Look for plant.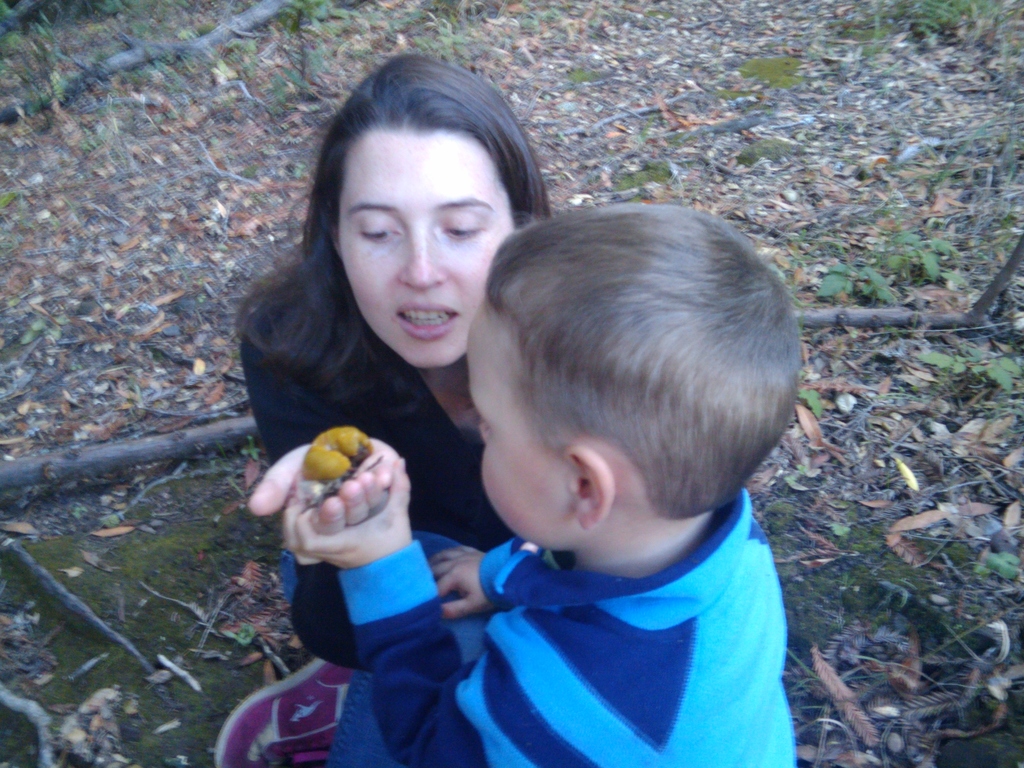
Found: pyautogui.locateOnScreen(908, 344, 1023, 405).
